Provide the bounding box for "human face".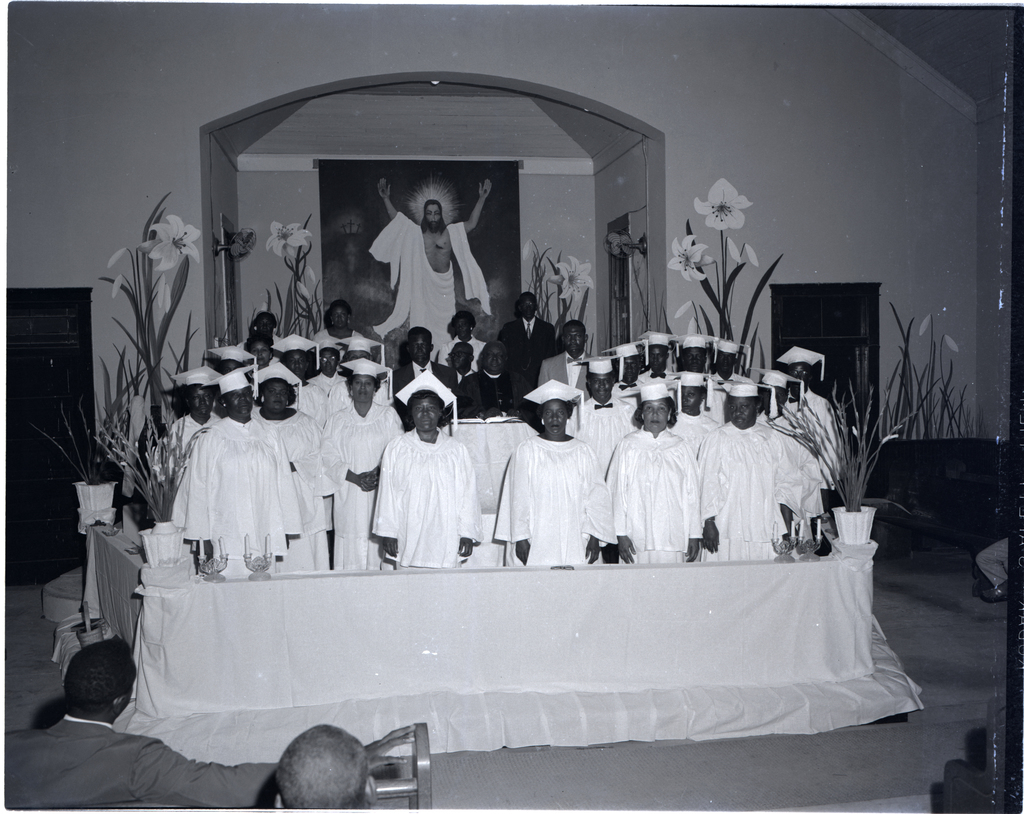
<region>639, 396, 666, 428</region>.
